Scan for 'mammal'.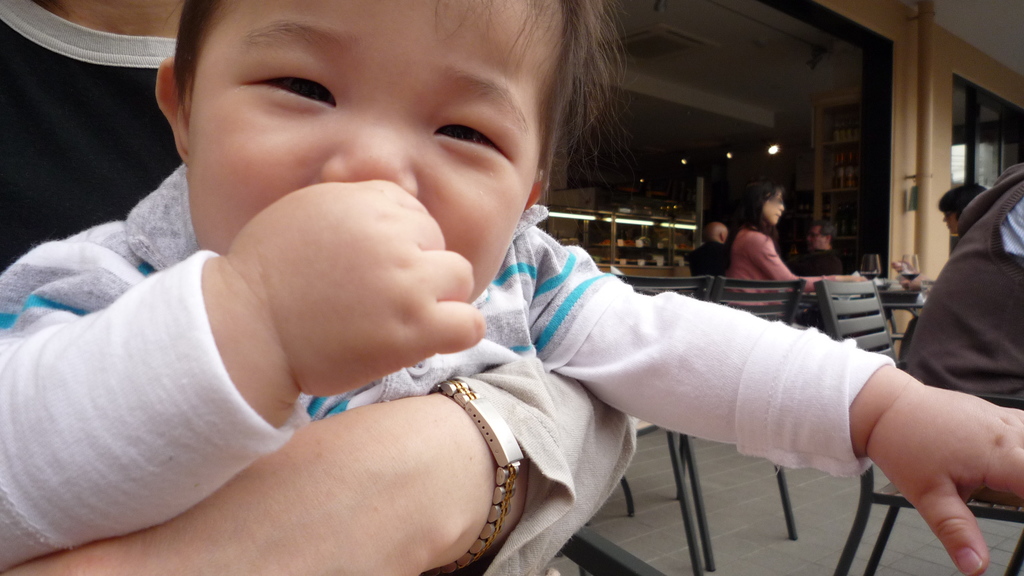
Scan result: [left=930, top=182, right=991, bottom=242].
